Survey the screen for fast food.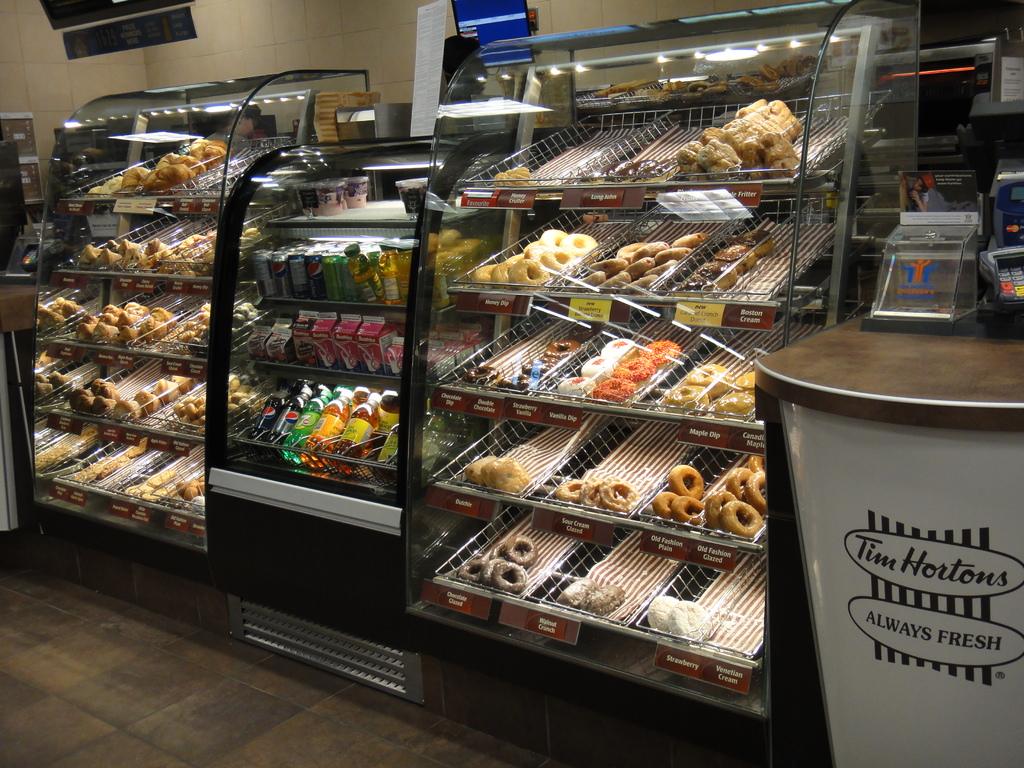
Survey found: x1=554 y1=478 x2=644 y2=514.
